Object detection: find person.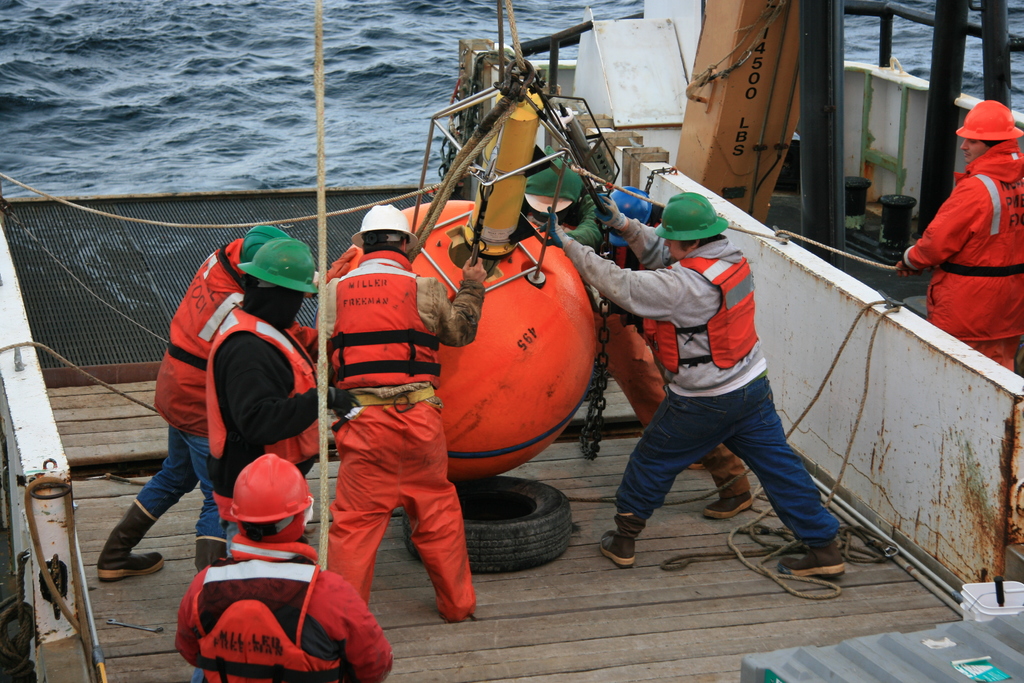
bbox=(894, 100, 1023, 373).
